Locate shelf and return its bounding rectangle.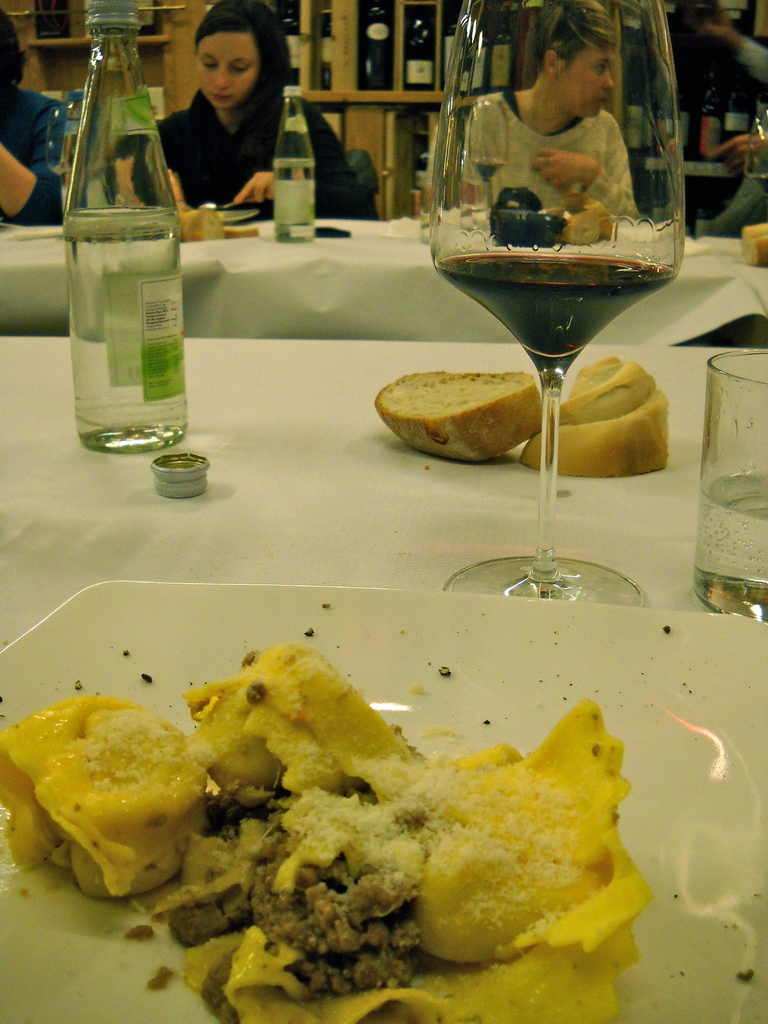
280,0,504,217.
